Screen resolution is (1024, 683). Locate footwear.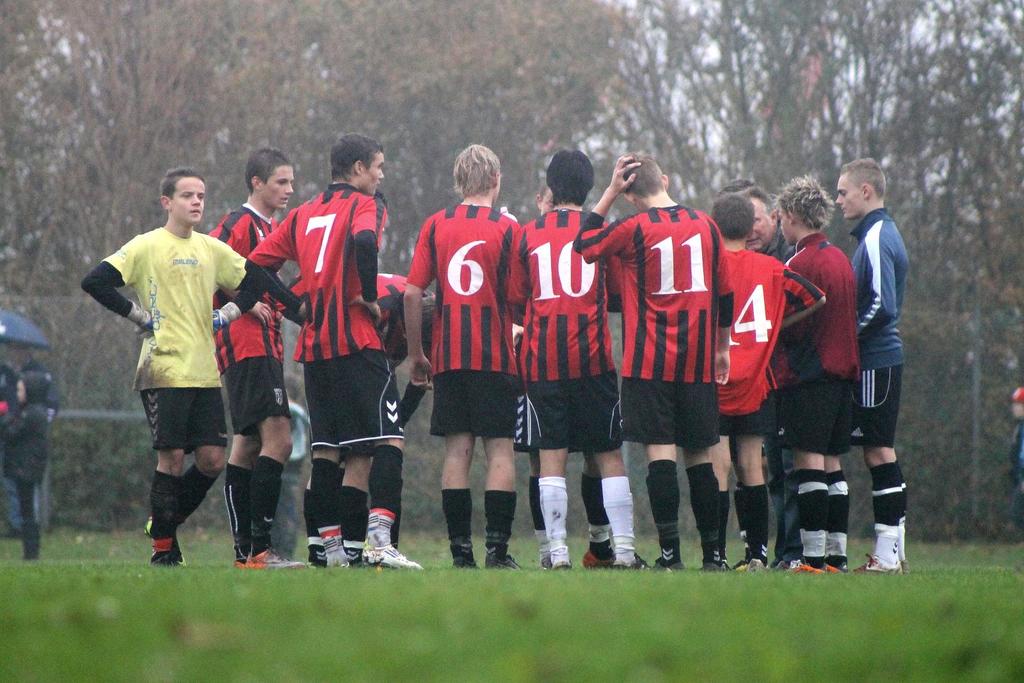
<region>149, 549, 186, 565</region>.
